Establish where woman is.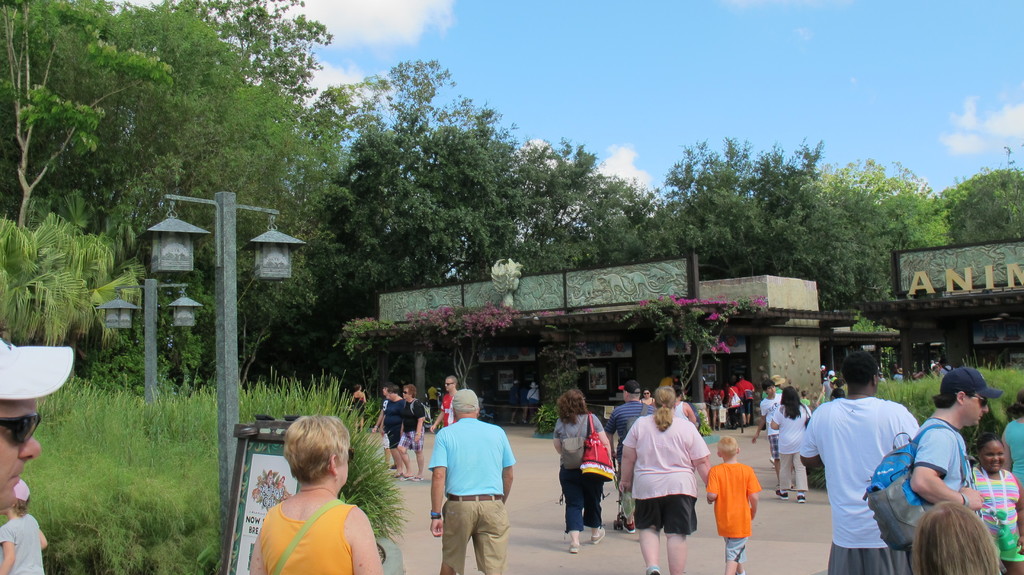
Established at box(625, 387, 714, 567).
